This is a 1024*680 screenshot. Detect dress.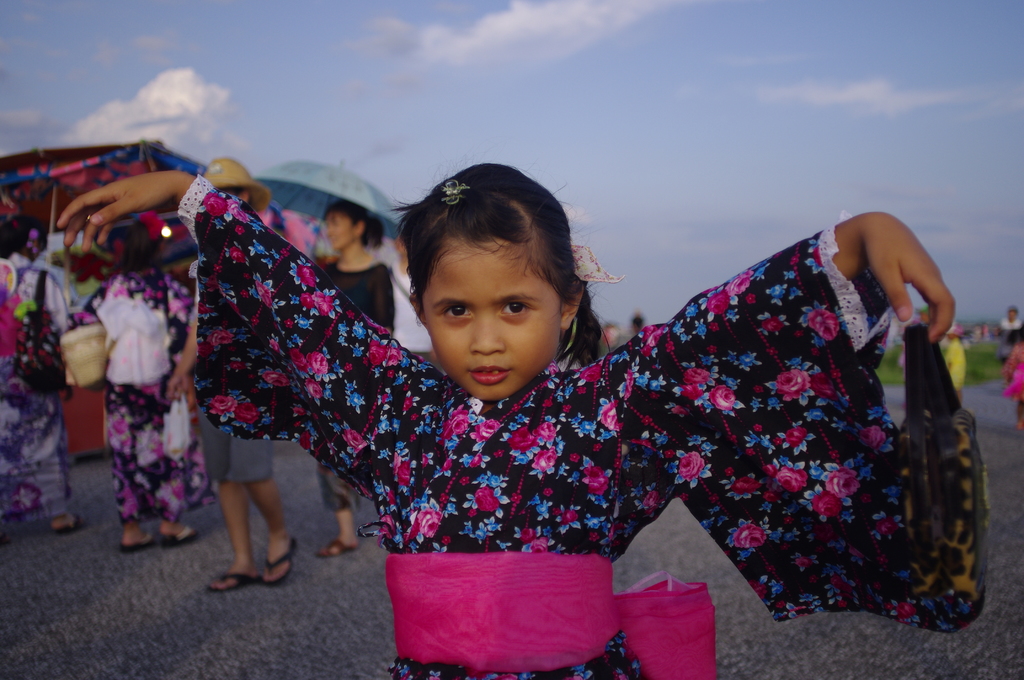
<region>97, 269, 206, 521</region>.
